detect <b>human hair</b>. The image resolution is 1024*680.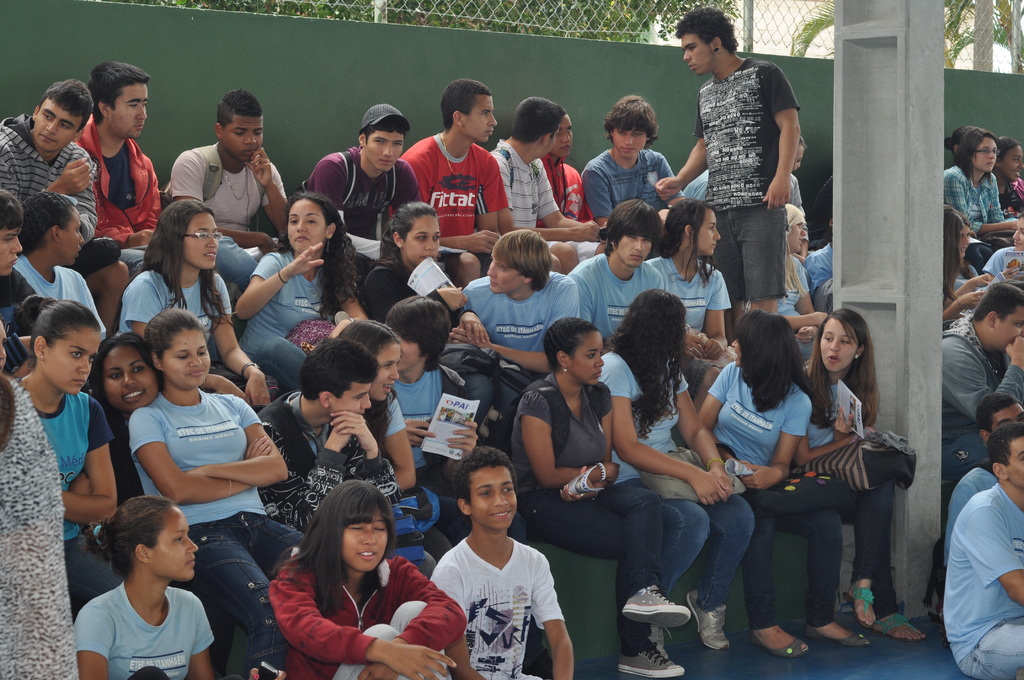
673/8/739/56.
